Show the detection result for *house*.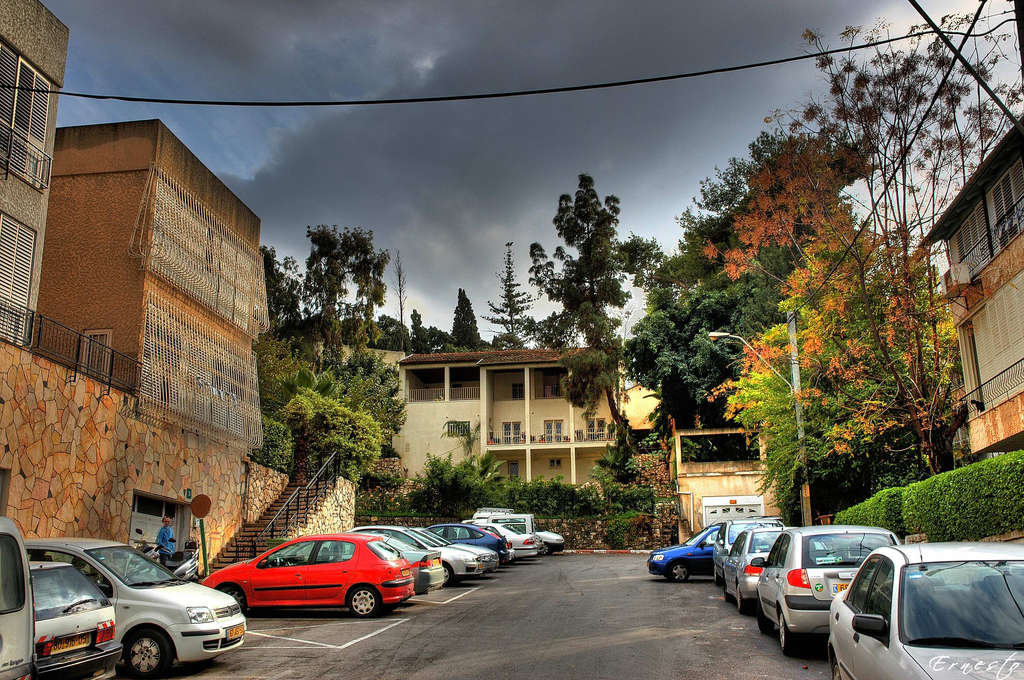
4 4 349 595.
